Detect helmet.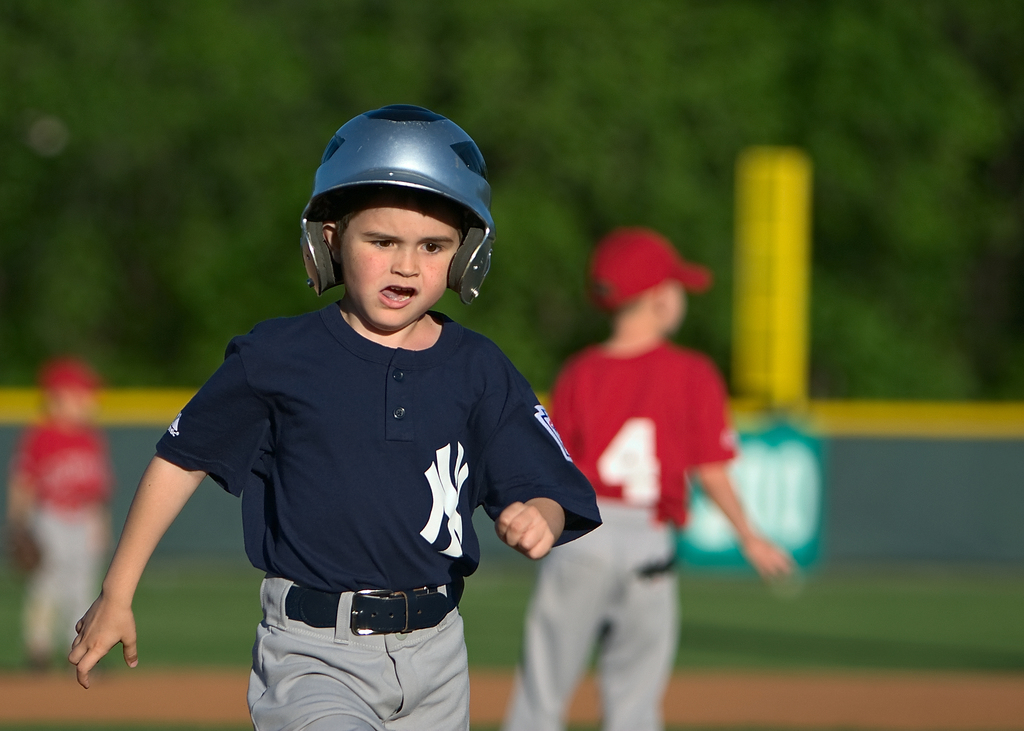
Detected at (296, 103, 500, 342).
